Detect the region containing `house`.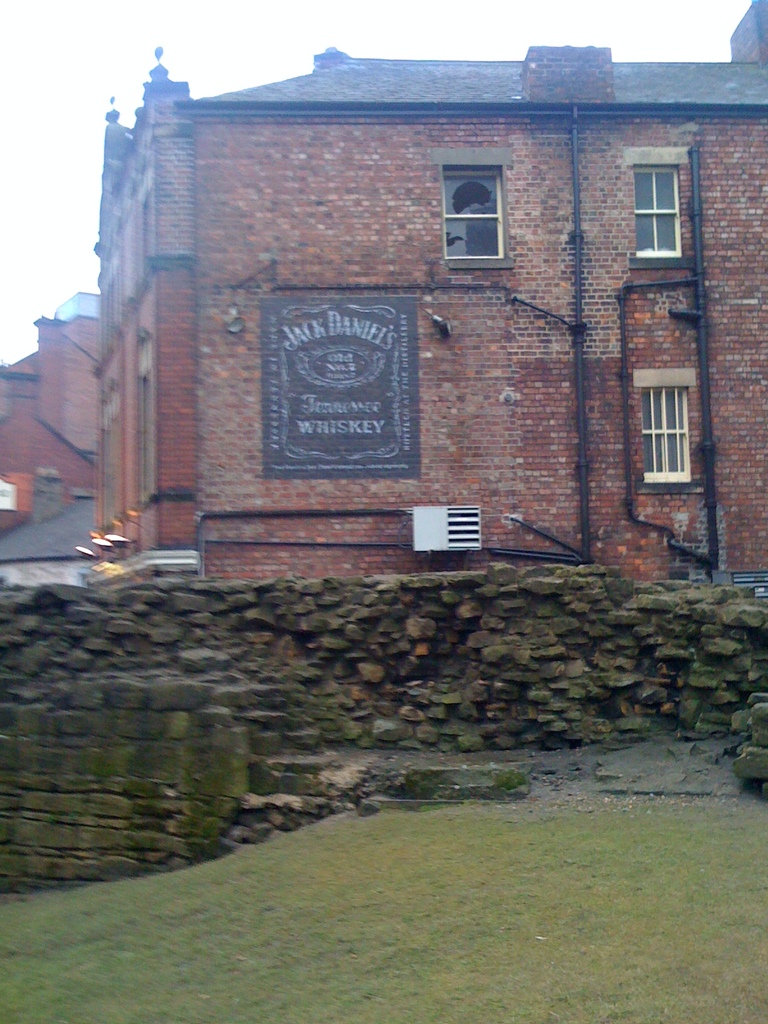
l=88, t=0, r=767, b=600.
